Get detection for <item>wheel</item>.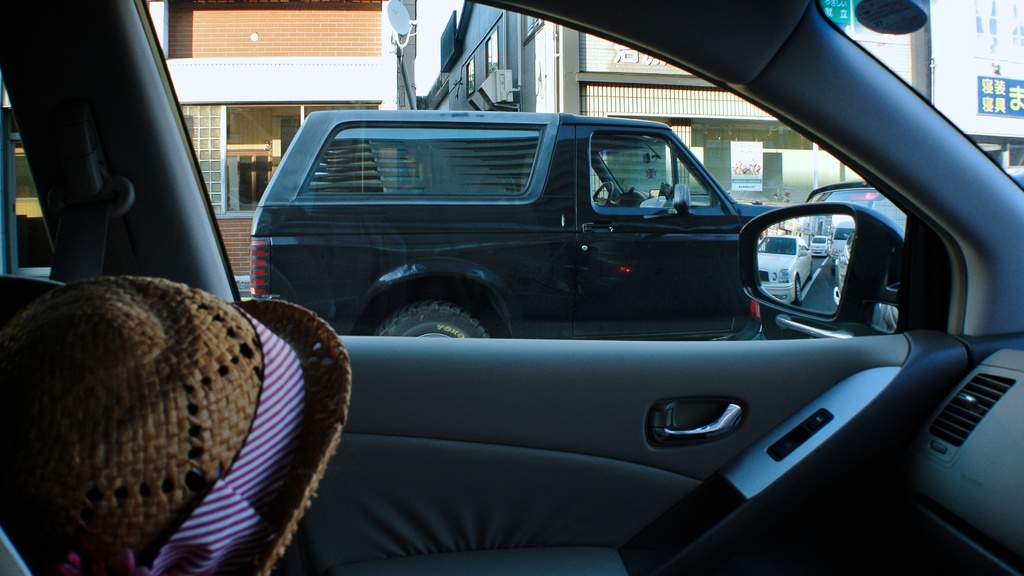
Detection: pyautogui.locateOnScreen(388, 291, 488, 340).
